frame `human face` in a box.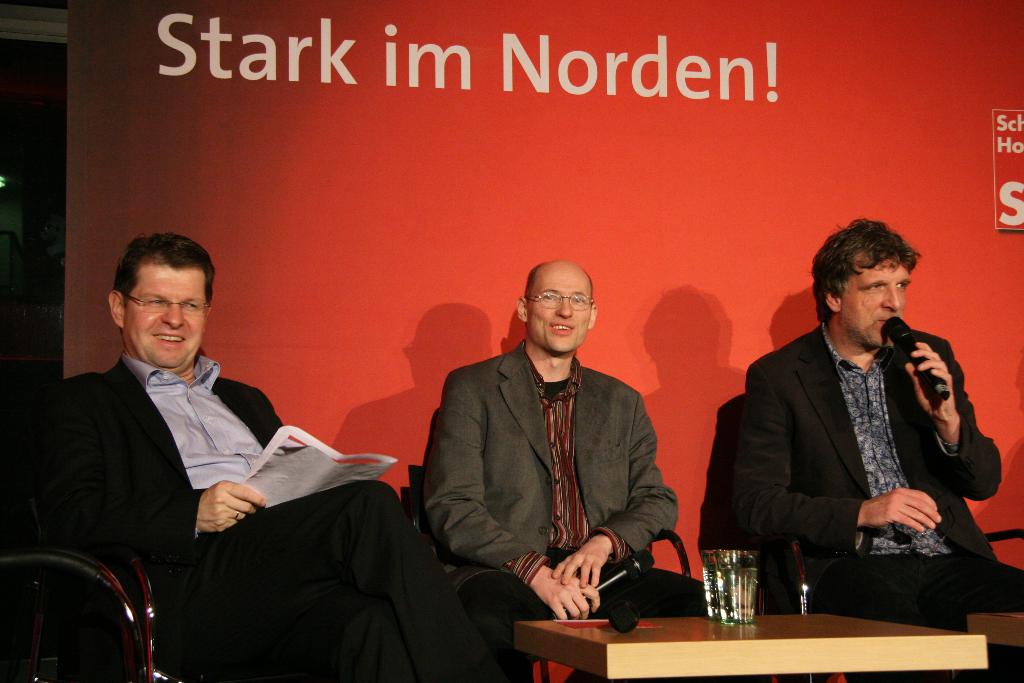
838/254/913/343.
